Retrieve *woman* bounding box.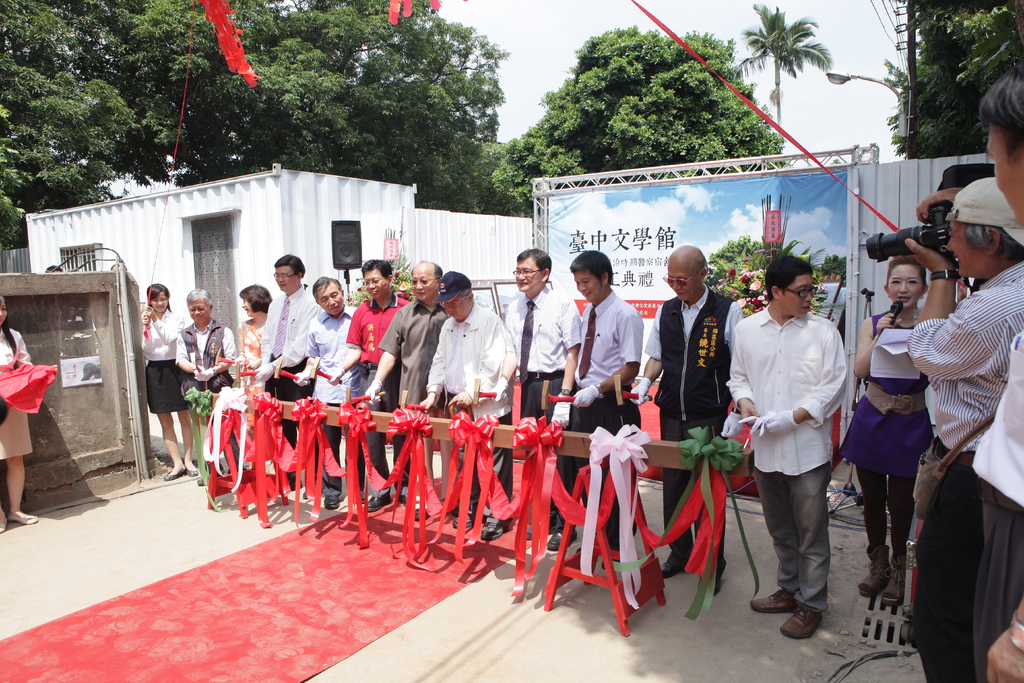
Bounding box: l=835, t=251, r=936, b=603.
